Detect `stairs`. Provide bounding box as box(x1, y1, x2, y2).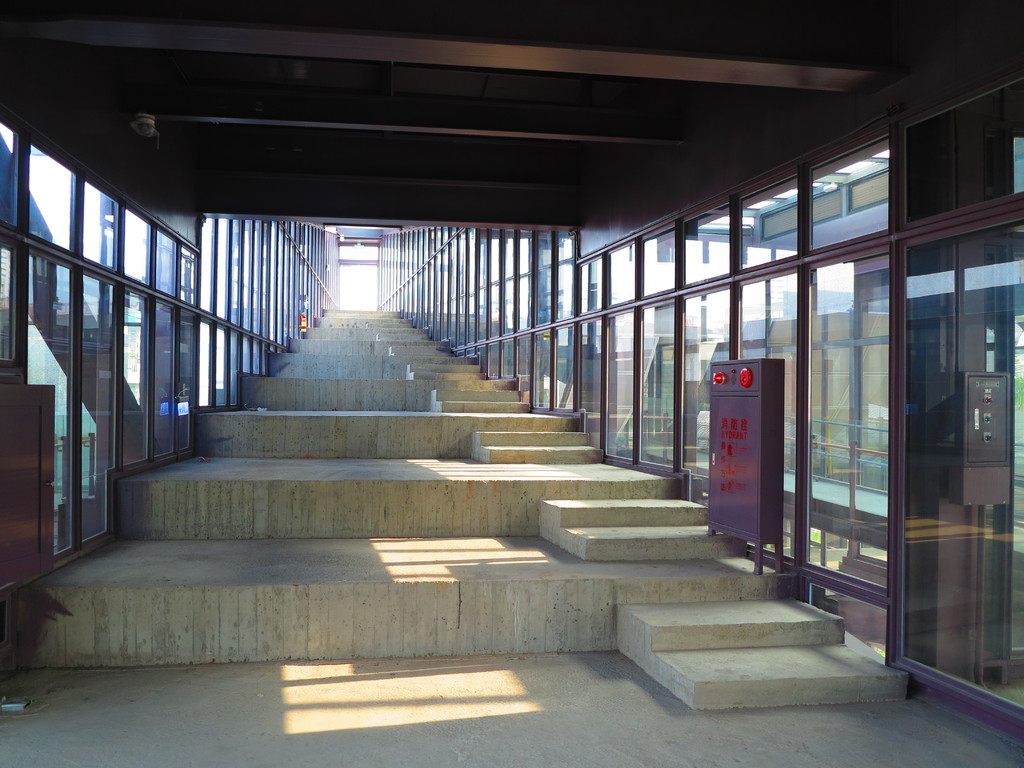
box(408, 362, 481, 378).
